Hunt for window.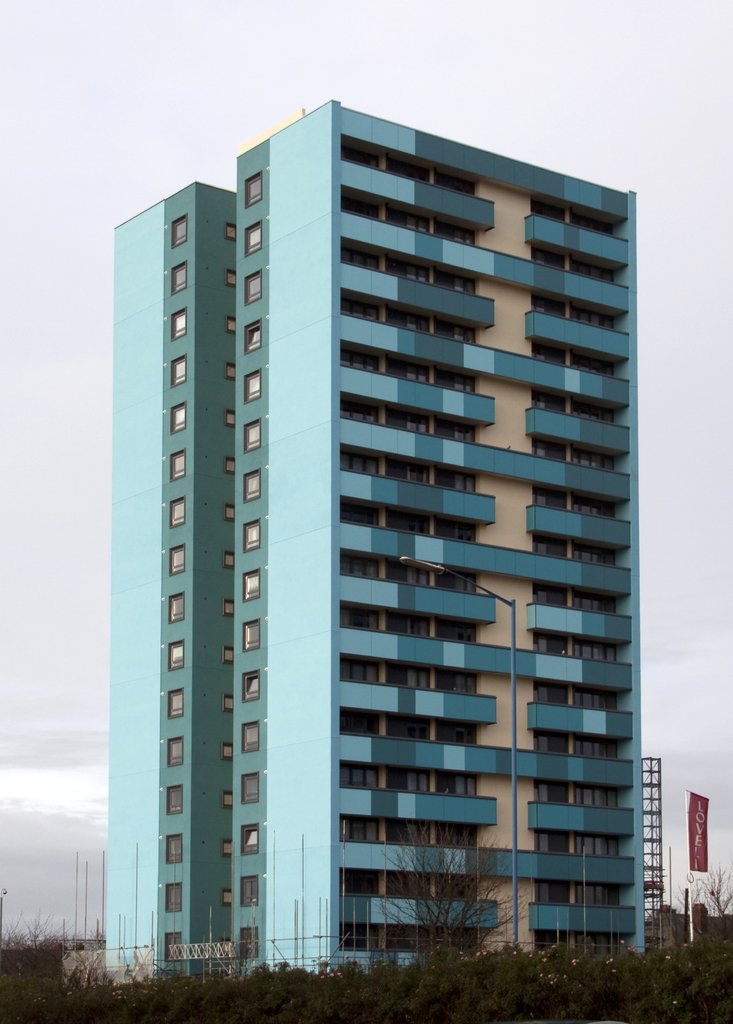
Hunted down at [168, 306, 186, 341].
